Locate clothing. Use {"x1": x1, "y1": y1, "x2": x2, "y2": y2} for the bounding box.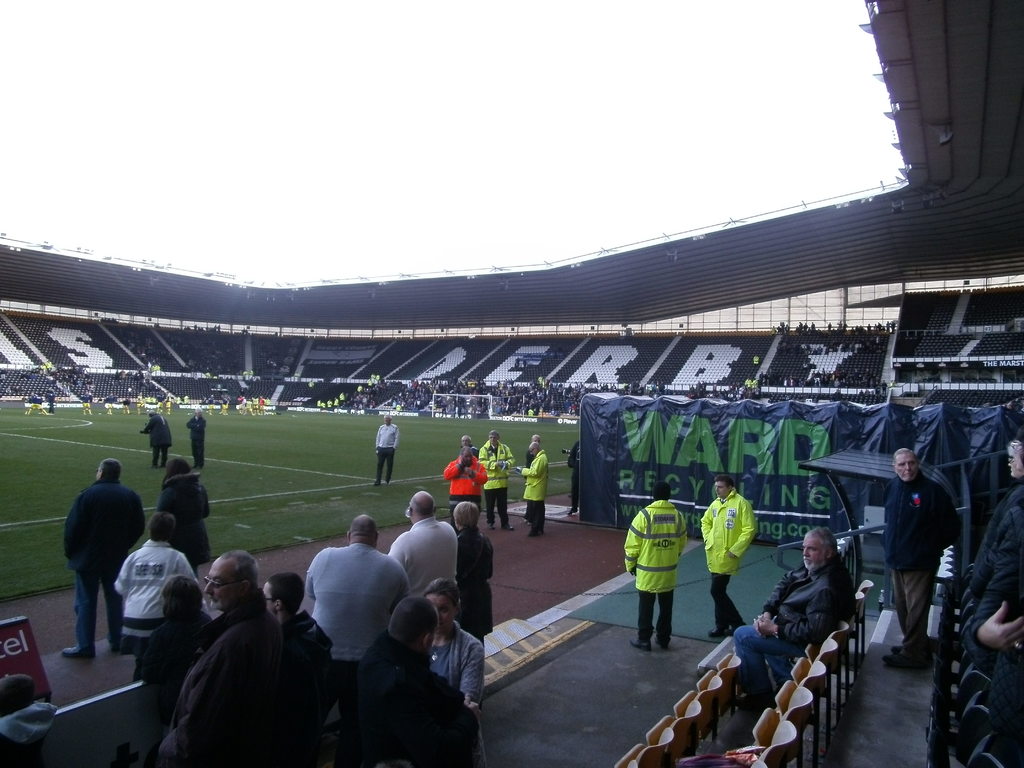
{"x1": 700, "y1": 487, "x2": 755, "y2": 630}.
